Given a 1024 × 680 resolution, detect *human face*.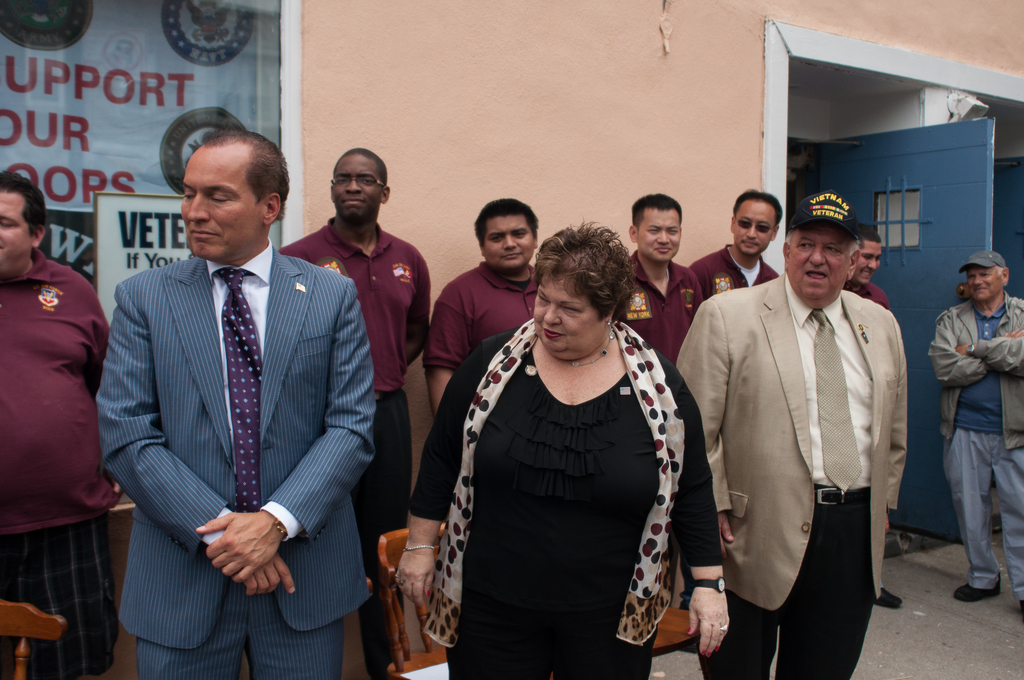
{"x1": 856, "y1": 241, "x2": 882, "y2": 285}.
